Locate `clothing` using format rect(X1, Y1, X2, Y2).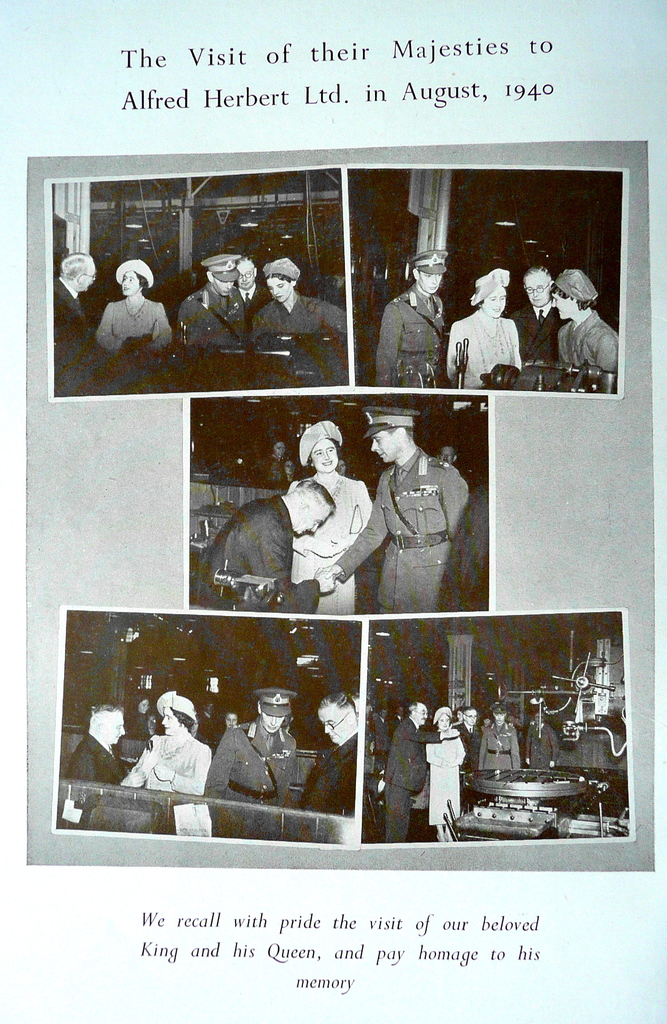
rect(370, 259, 463, 401).
